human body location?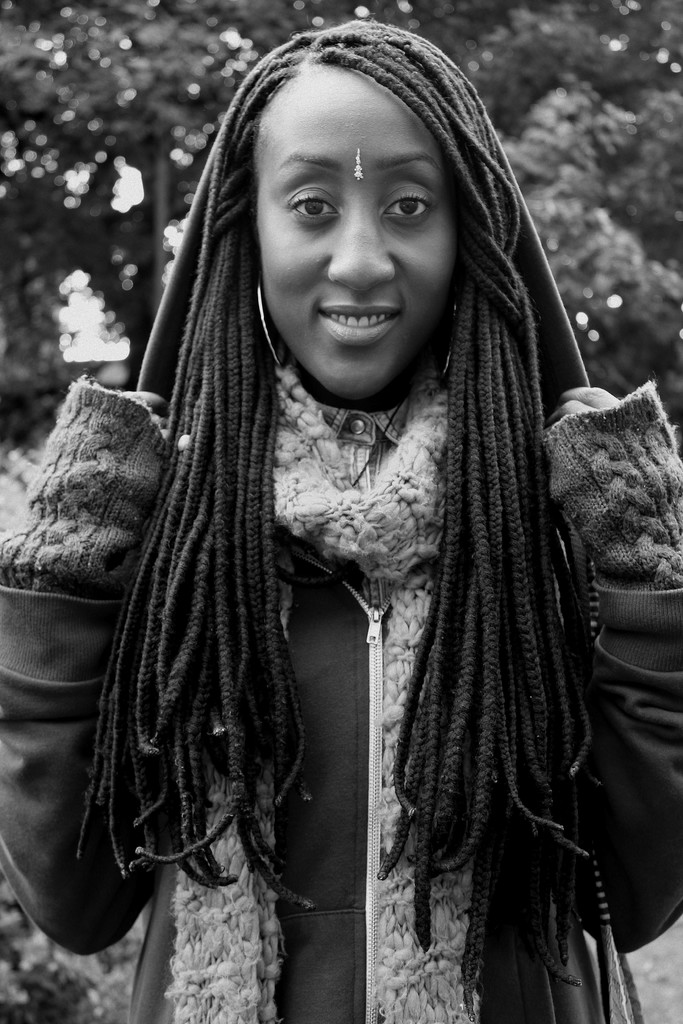
select_region(60, 49, 657, 998)
